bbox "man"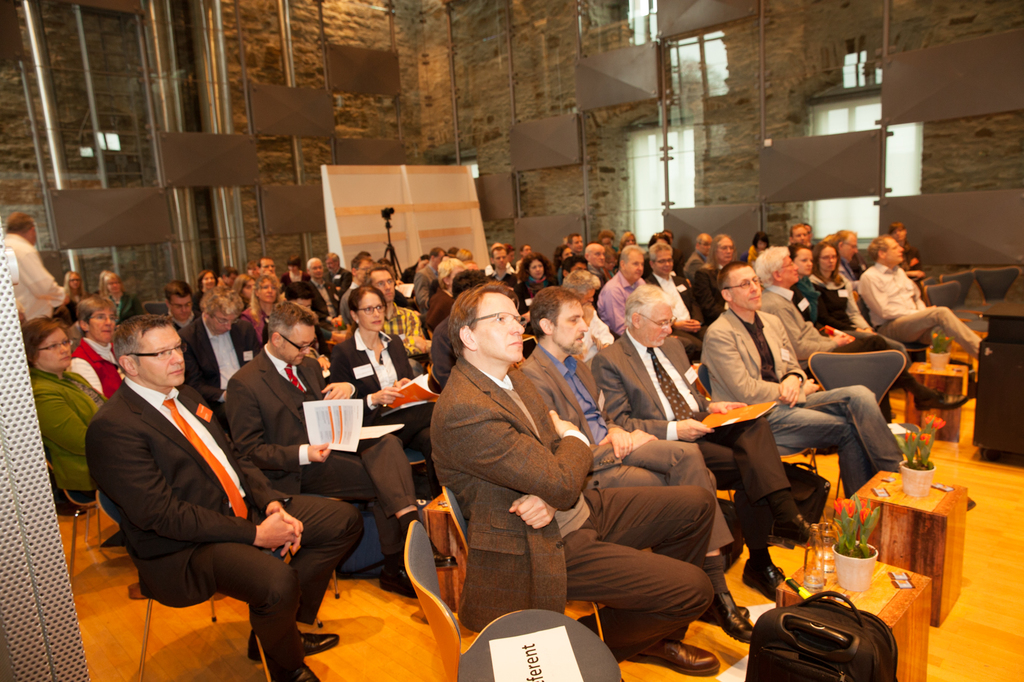
(83, 287, 307, 663)
